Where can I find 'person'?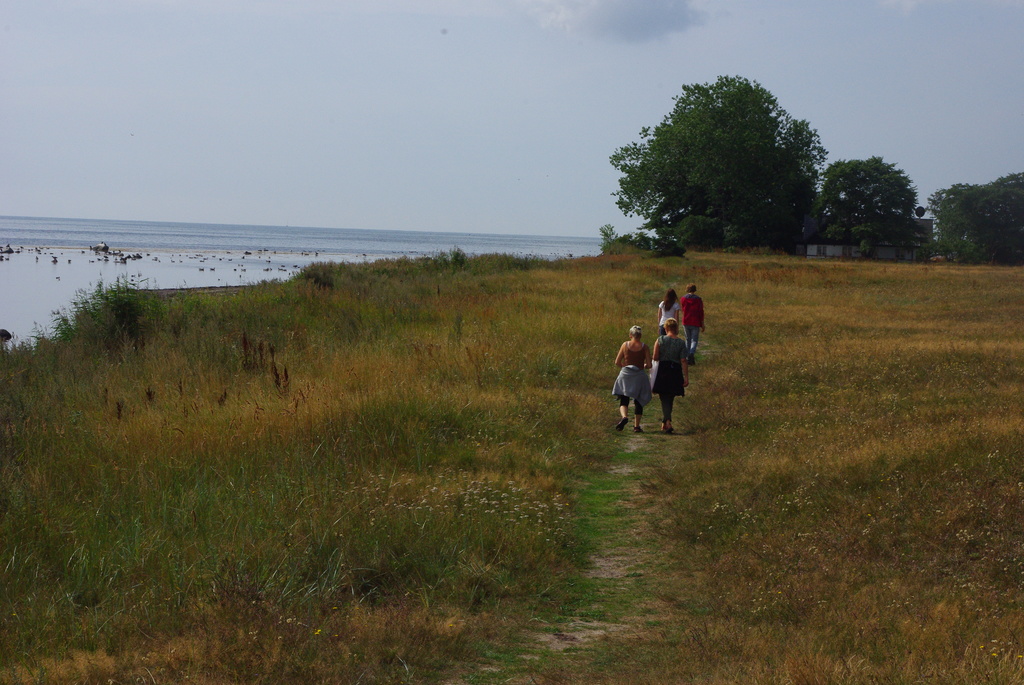
You can find it at [x1=682, y1=285, x2=705, y2=363].
